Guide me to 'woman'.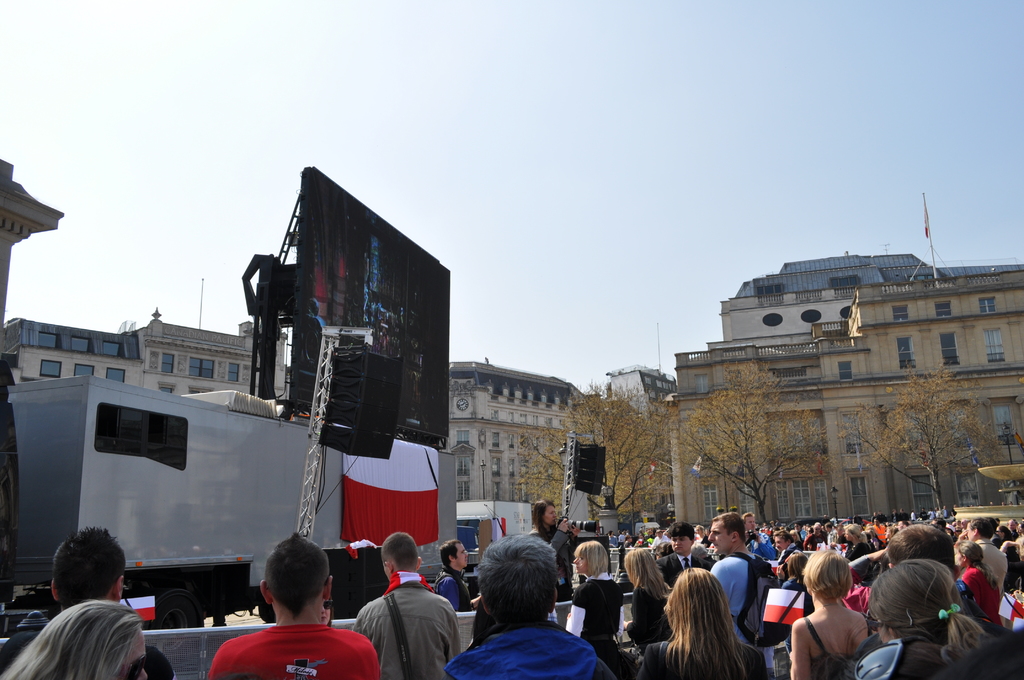
Guidance: {"x1": 620, "y1": 542, "x2": 676, "y2": 651}.
